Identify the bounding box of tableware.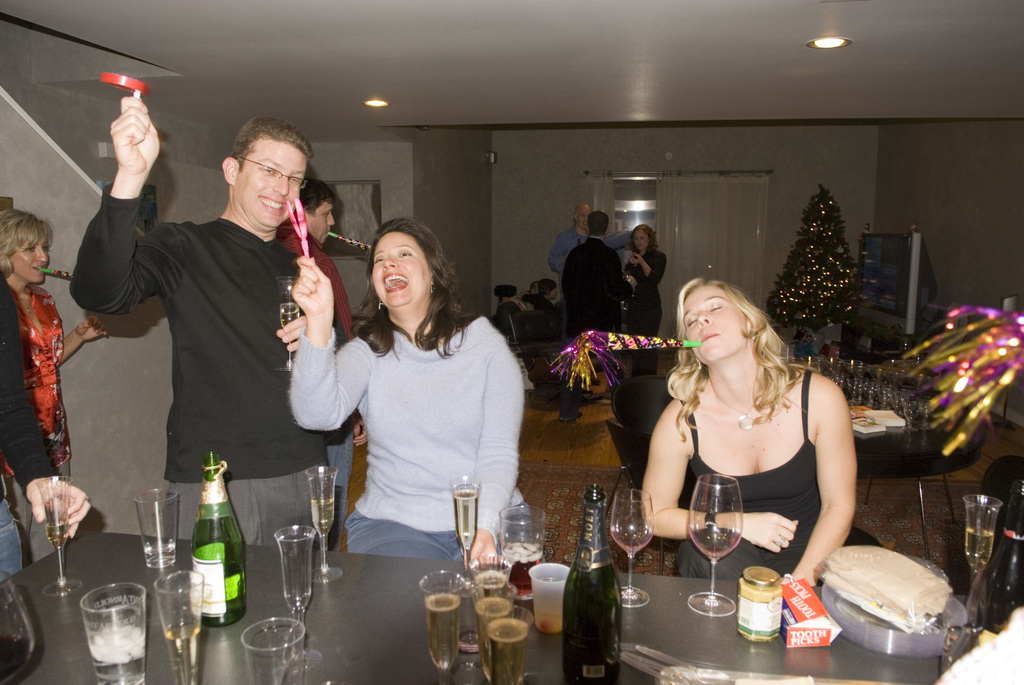
[273, 522, 322, 674].
